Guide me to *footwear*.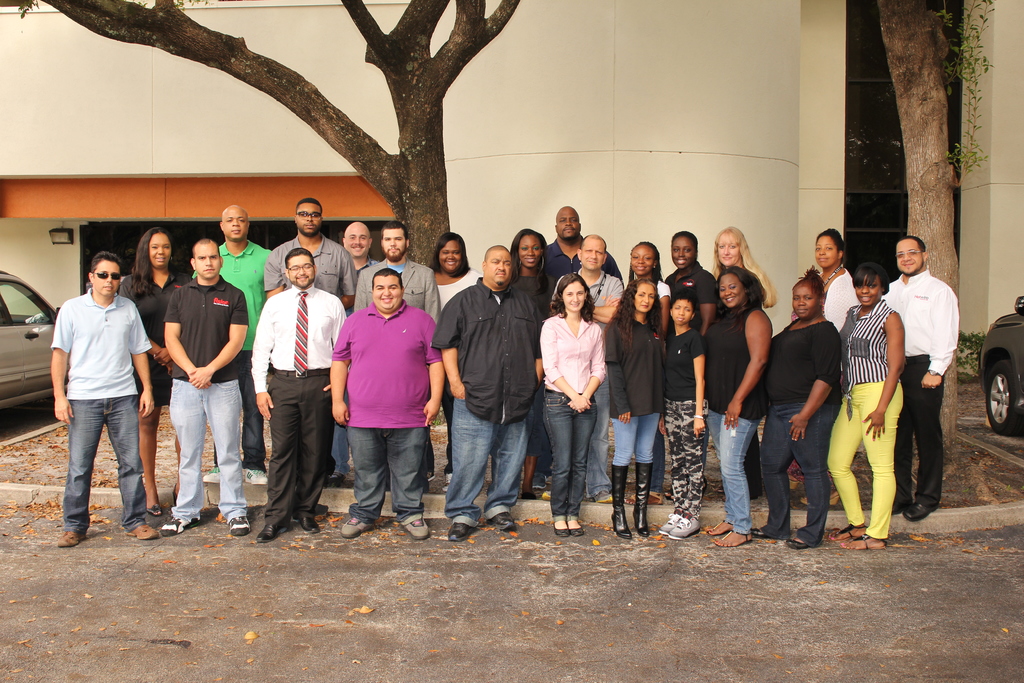
Guidance: l=447, t=523, r=476, b=541.
